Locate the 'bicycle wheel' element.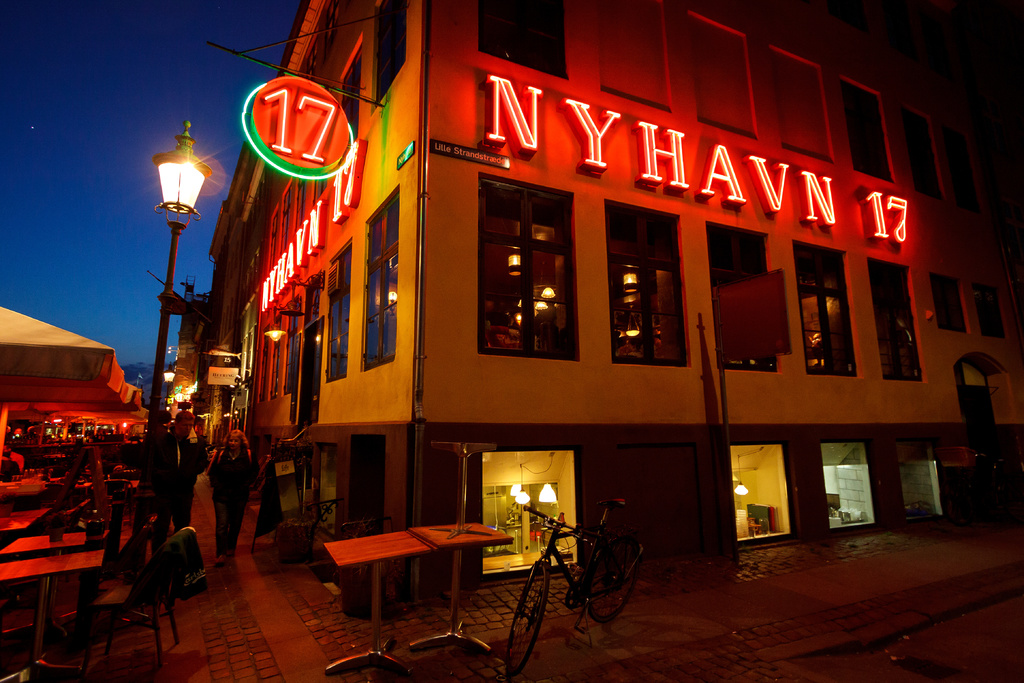
Element bbox: bbox(506, 562, 553, 678).
